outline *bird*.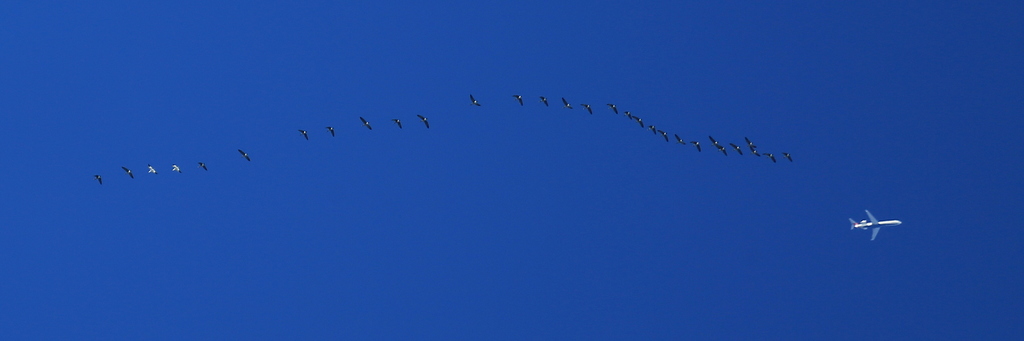
Outline: {"x1": 606, "y1": 106, "x2": 619, "y2": 115}.
